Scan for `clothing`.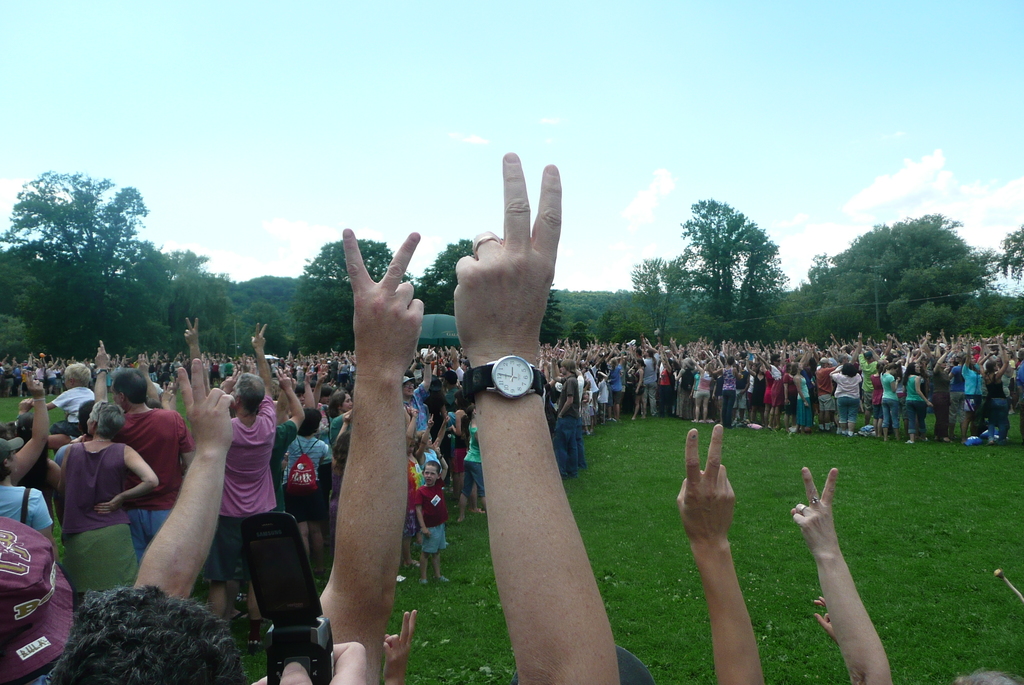
Scan result: 796/371/817/405.
